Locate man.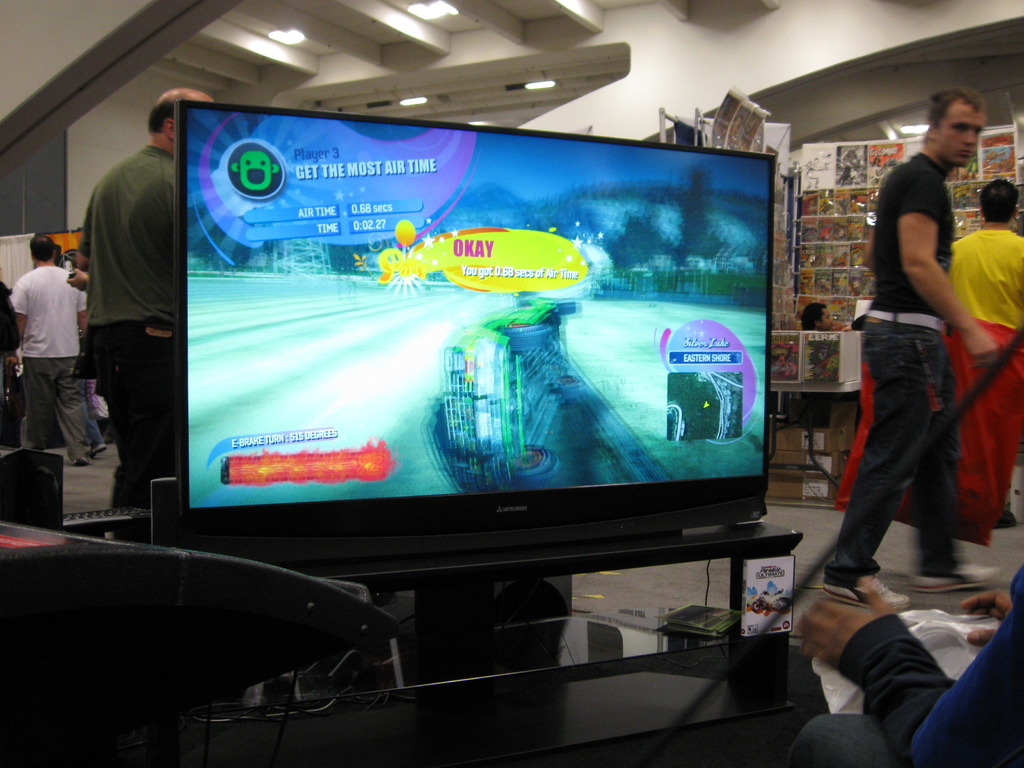
Bounding box: {"x1": 0, "y1": 278, "x2": 22, "y2": 450}.
